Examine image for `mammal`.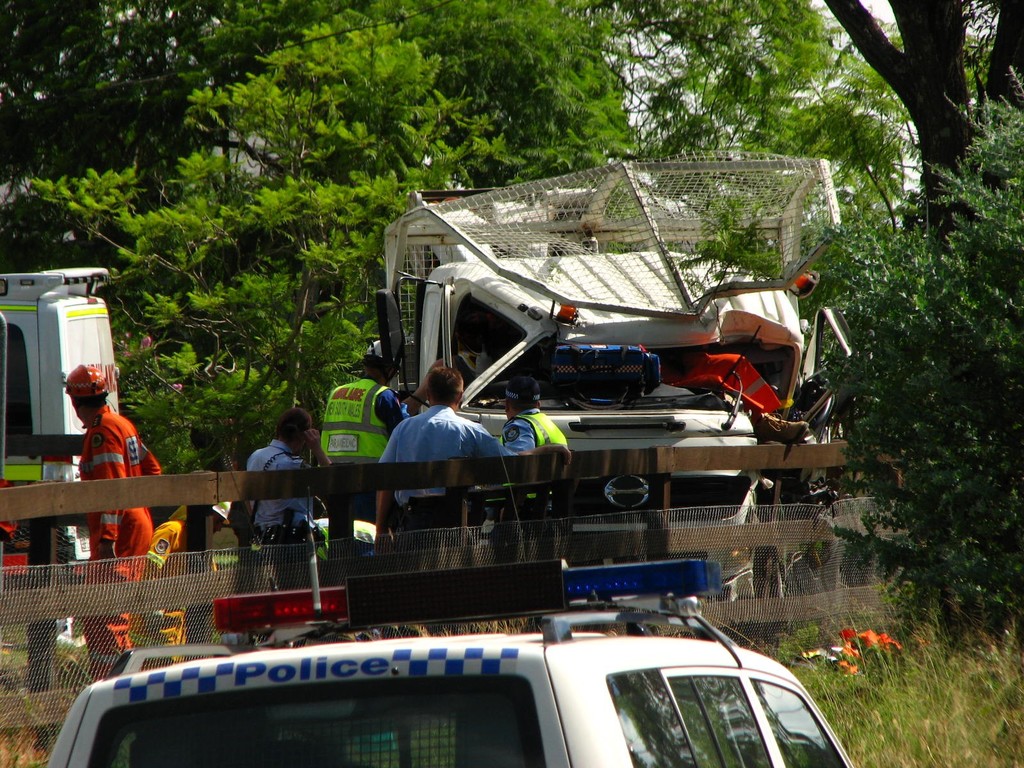
Examination result: bbox=(67, 363, 163, 682).
